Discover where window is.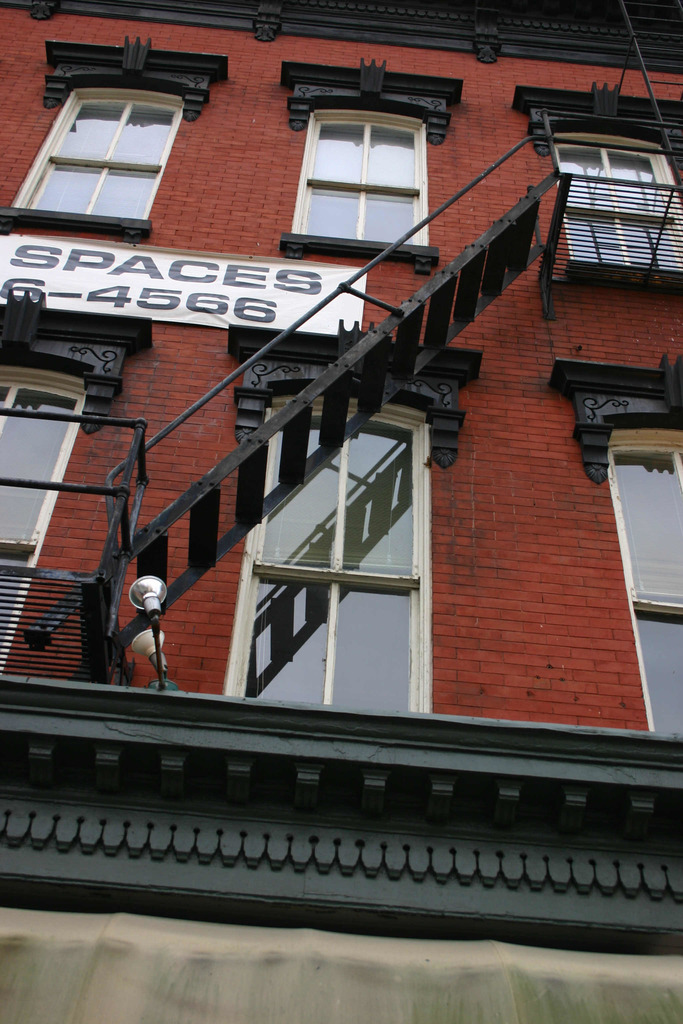
Discovered at crop(303, 90, 441, 226).
